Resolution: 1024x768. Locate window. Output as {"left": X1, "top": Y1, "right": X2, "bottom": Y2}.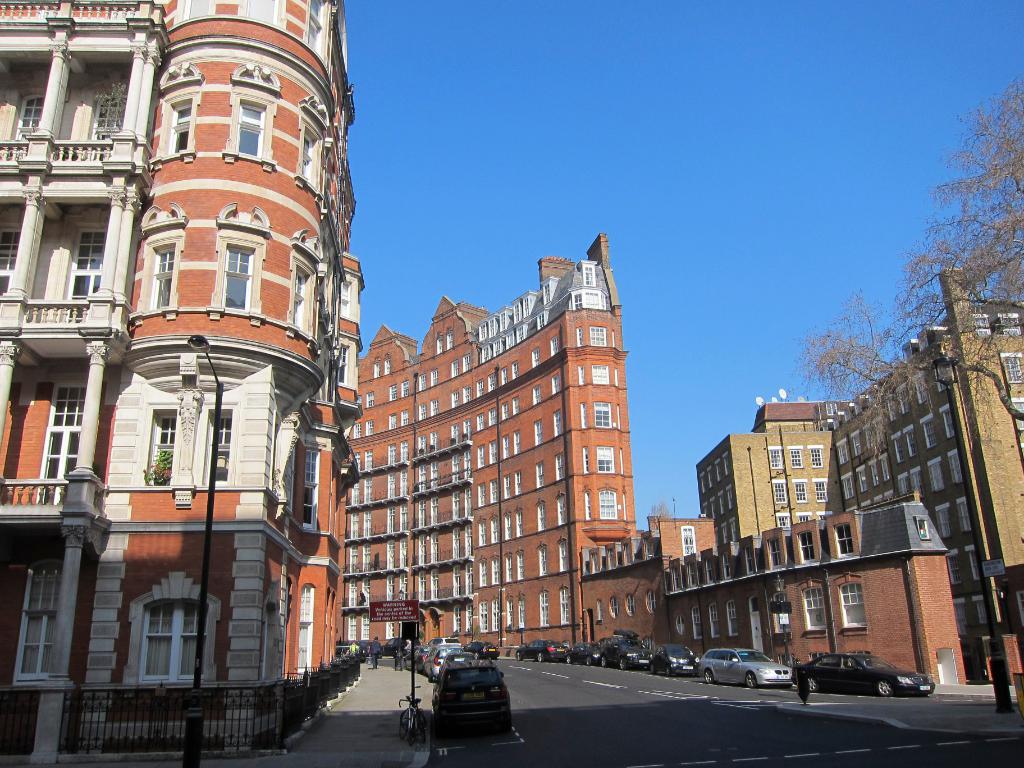
{"left": 955, "top": 499, "right": 973, "bottom": 526}.
